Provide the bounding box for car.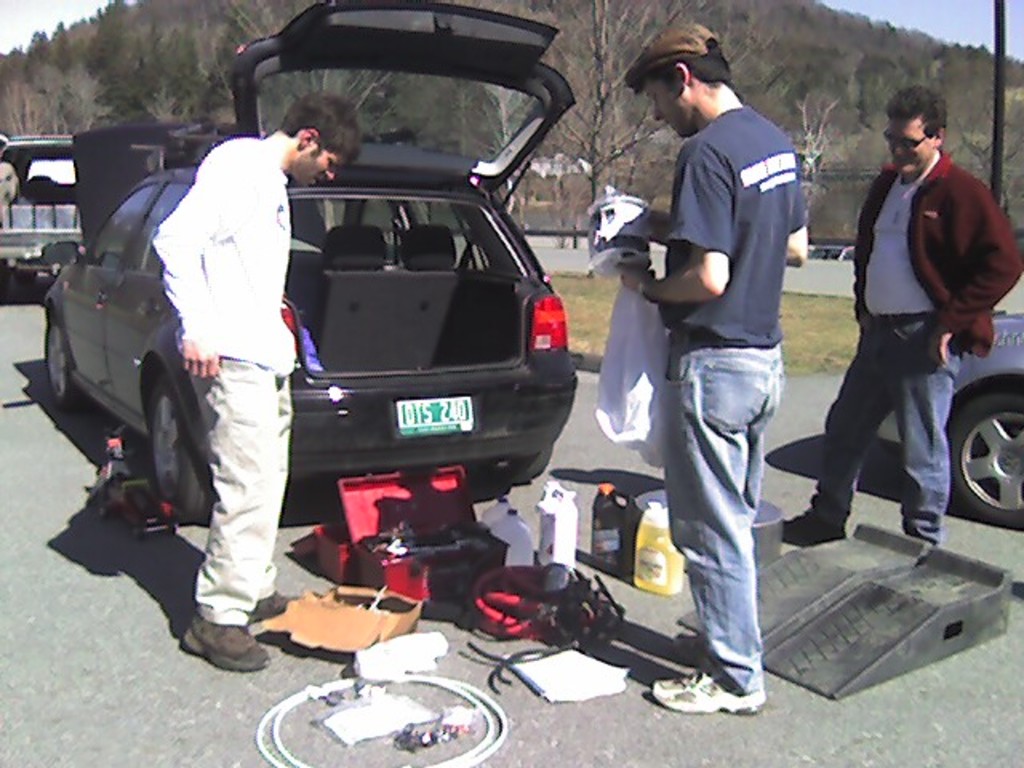
<bbox>0, 130, 88, 299</bbox>.
